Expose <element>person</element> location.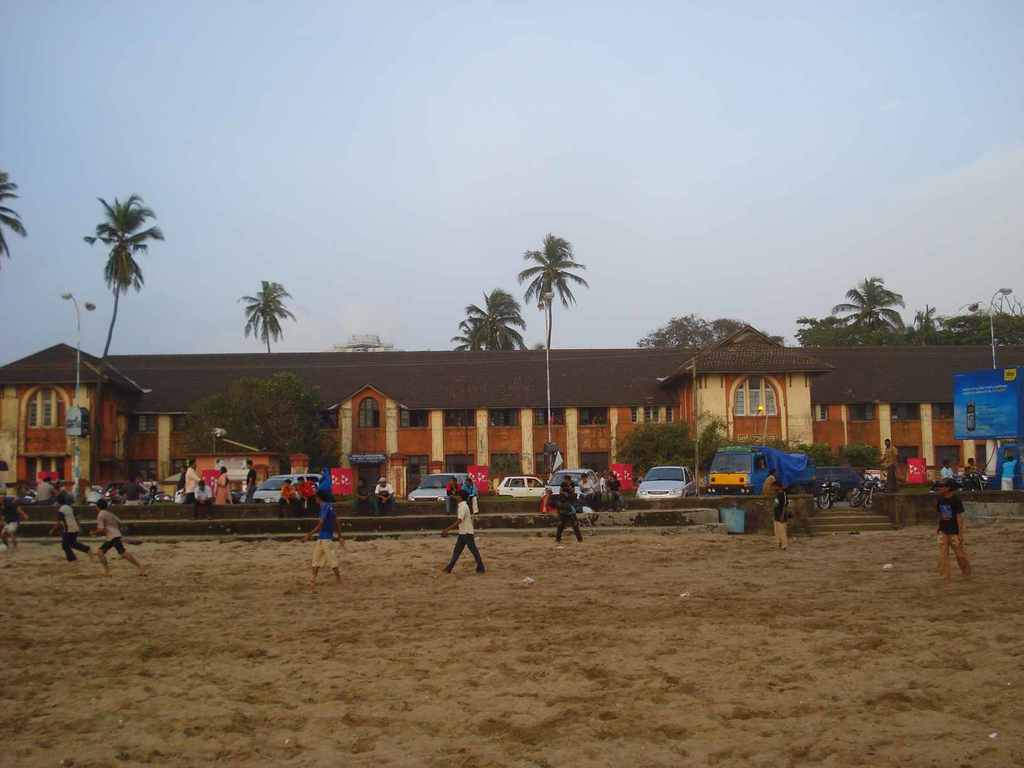
Exposed at (x1=449, y1=477, x2=461, y2=512).
